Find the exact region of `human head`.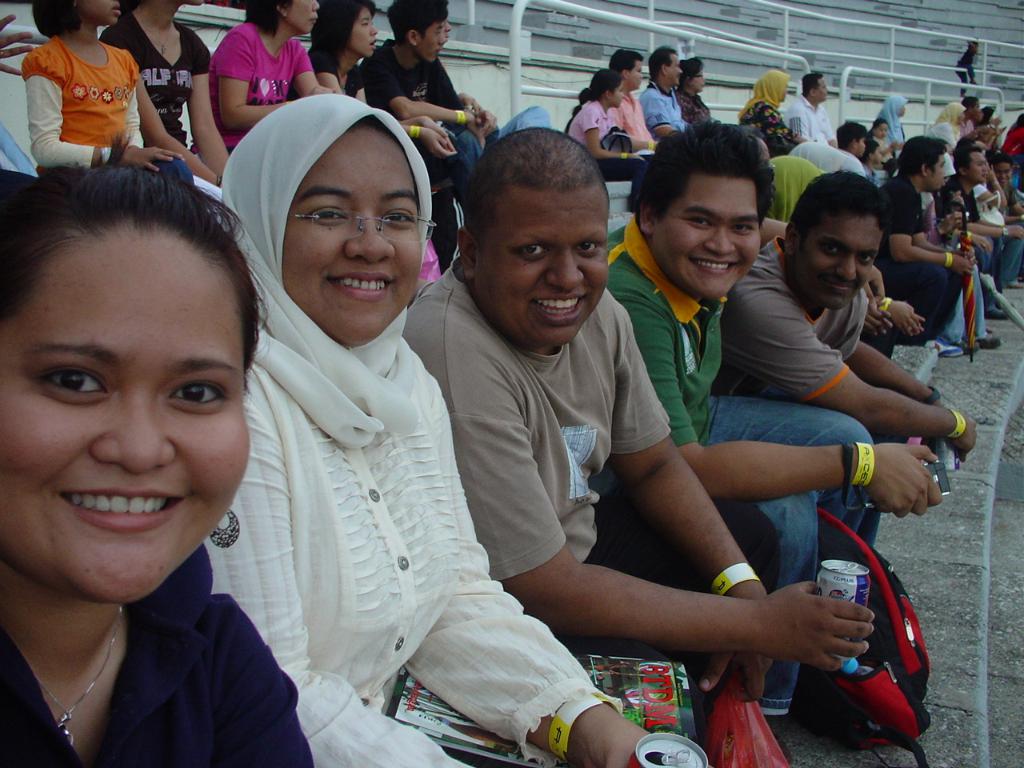
Exact region: <region>880, 94, 906, 118</region>.
